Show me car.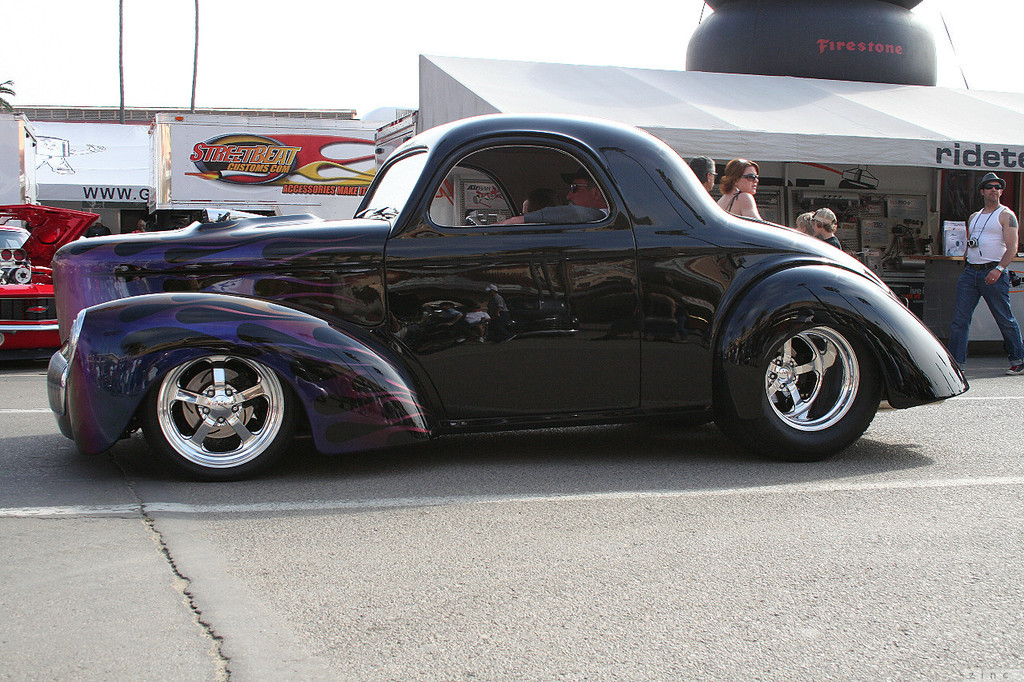
car is here: l=0, t=206, r=99, b=361.
